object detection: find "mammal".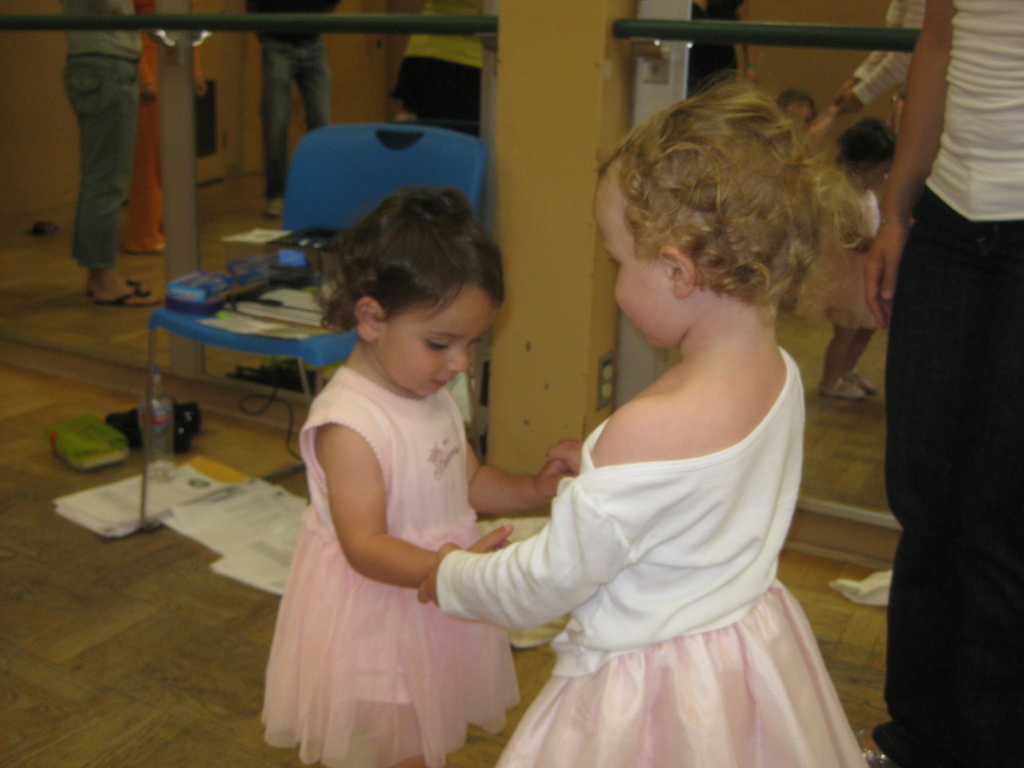
rect(781, 90, 819, 127).
